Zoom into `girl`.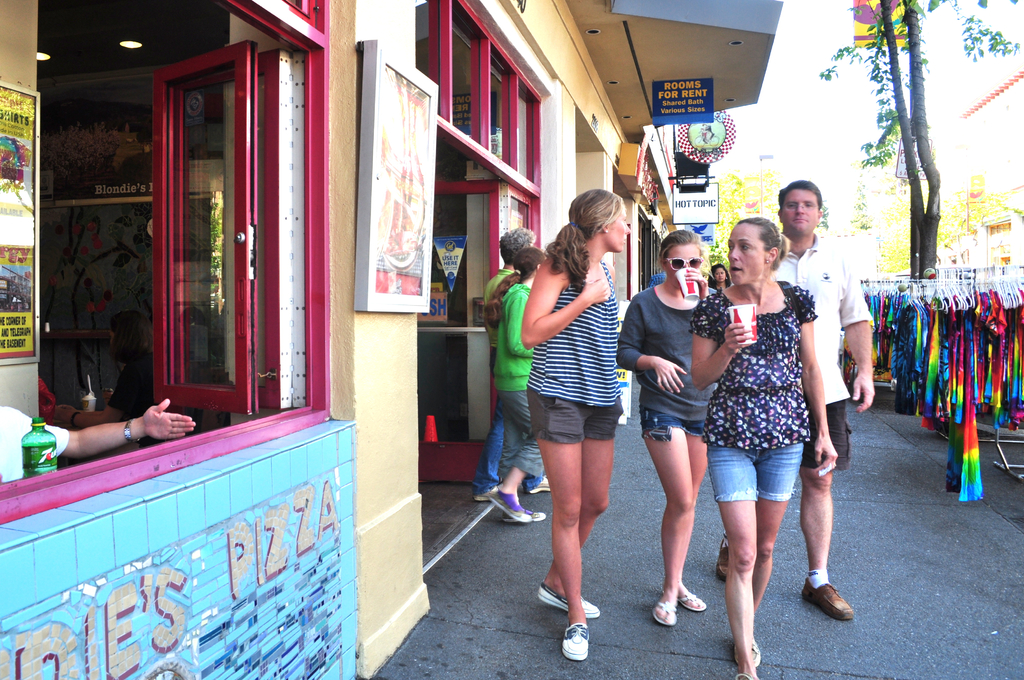
Zoom target: crop(493, 185, 652, 622).
